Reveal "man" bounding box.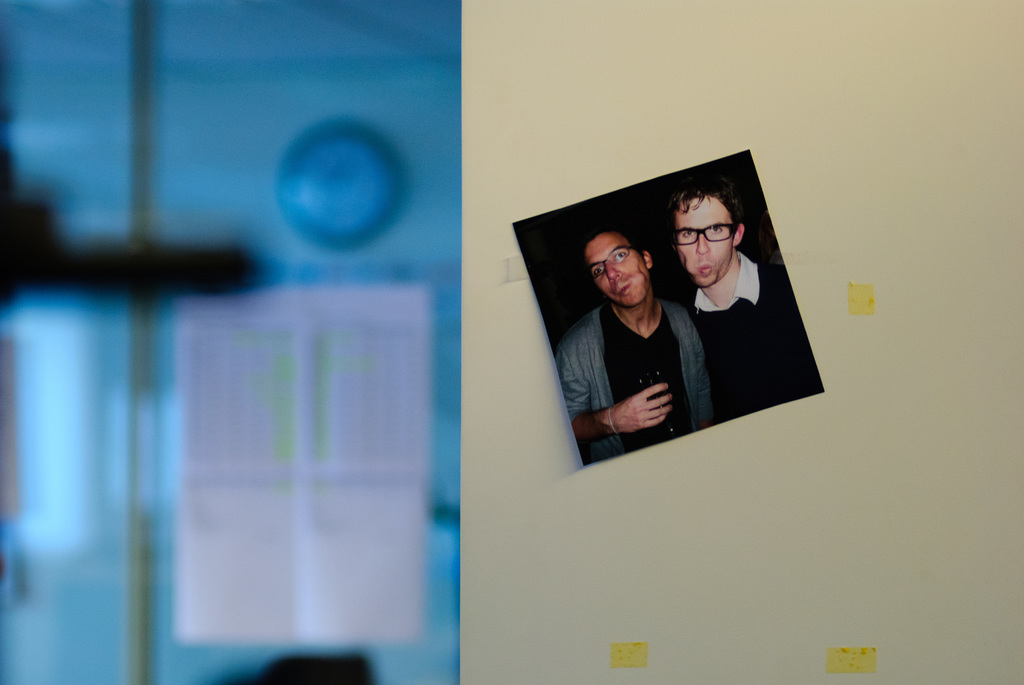
Revealed: (662, 182, 823, 421).
